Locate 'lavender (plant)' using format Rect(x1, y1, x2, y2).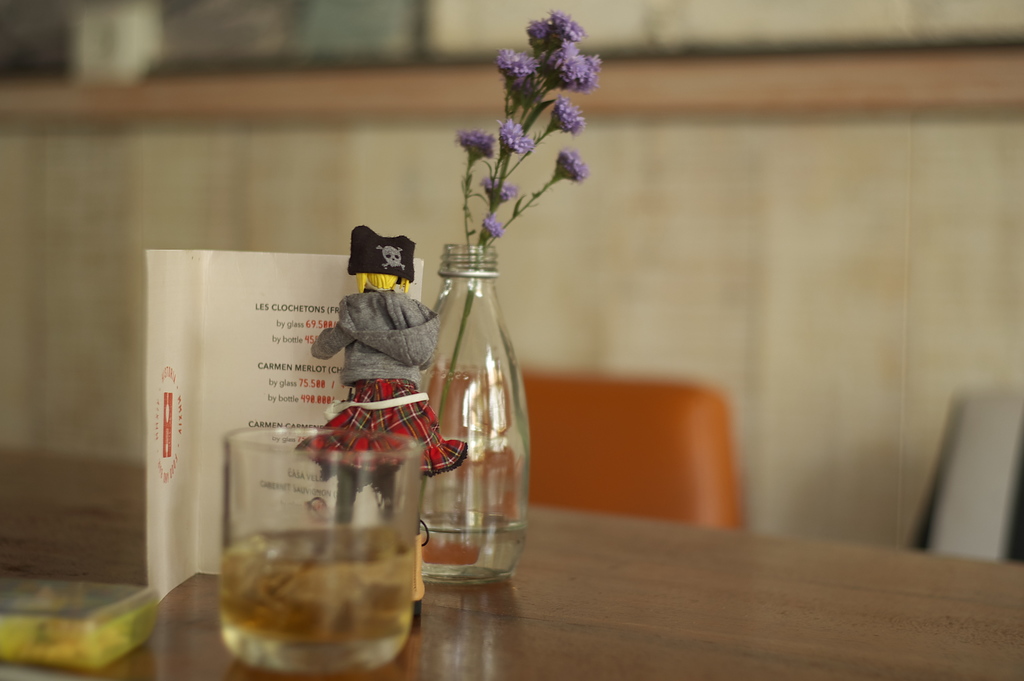
Rect(455, 3, 595, 249).
